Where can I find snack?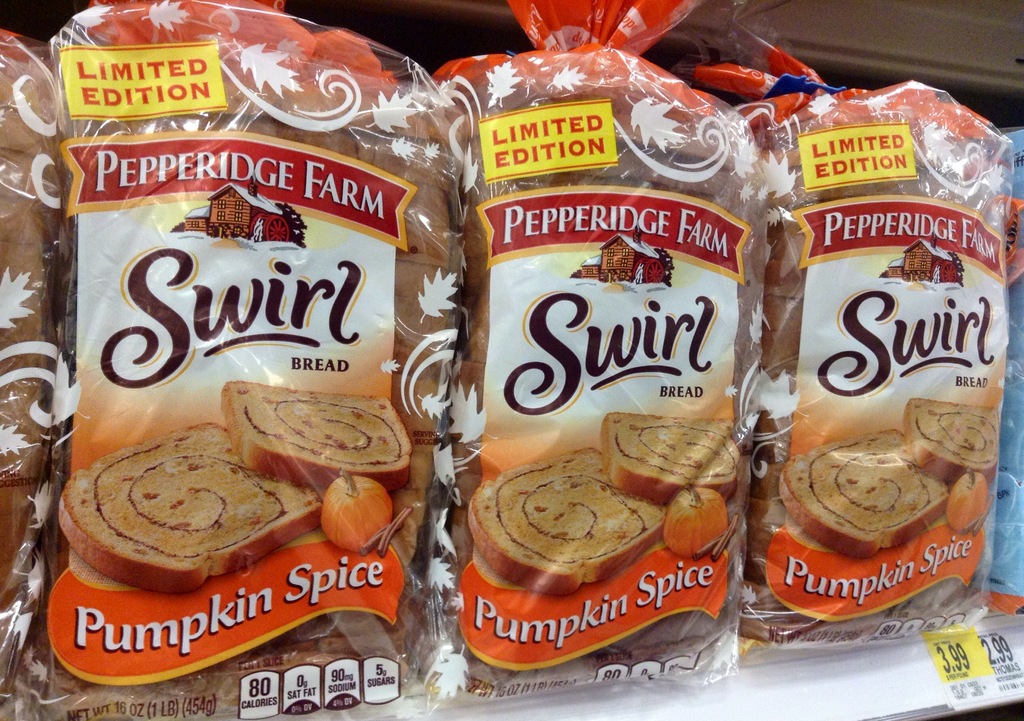
You can find it at (x1=224, y1=381, x2=409, y2=486).
